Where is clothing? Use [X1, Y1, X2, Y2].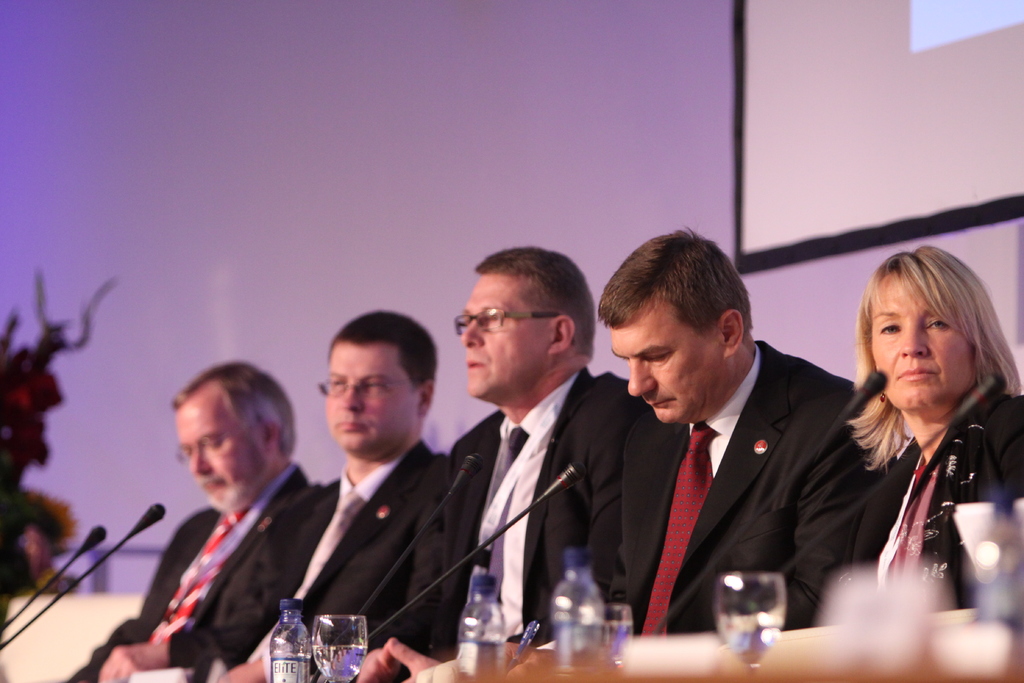
[625, 336, 858, 641].
